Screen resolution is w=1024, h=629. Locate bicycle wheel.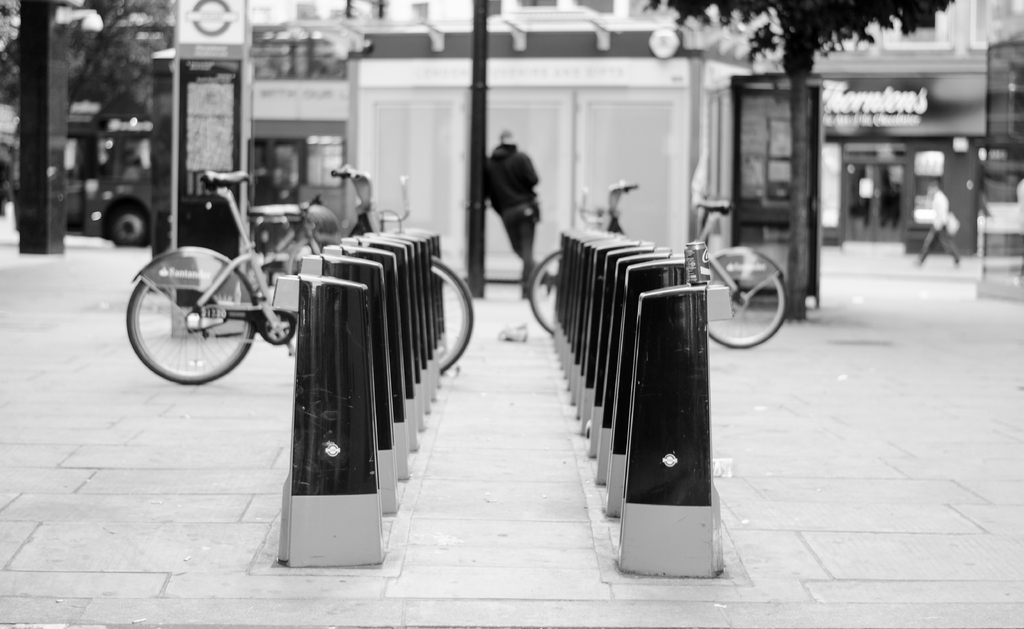
Rect(703, 245, 789, 352).
